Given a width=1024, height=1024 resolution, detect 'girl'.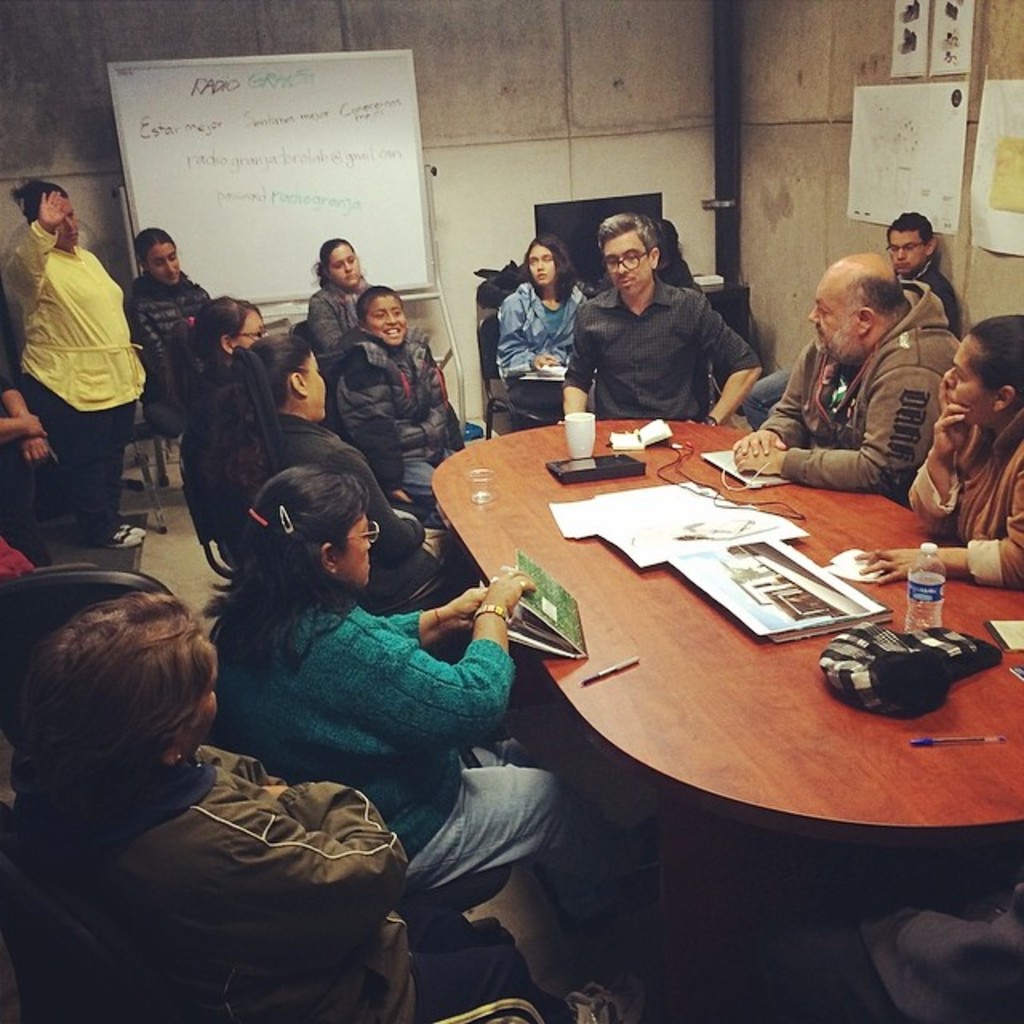
{"x1": 493, "y1": 235, "x2": 590, "y2": 427}.
